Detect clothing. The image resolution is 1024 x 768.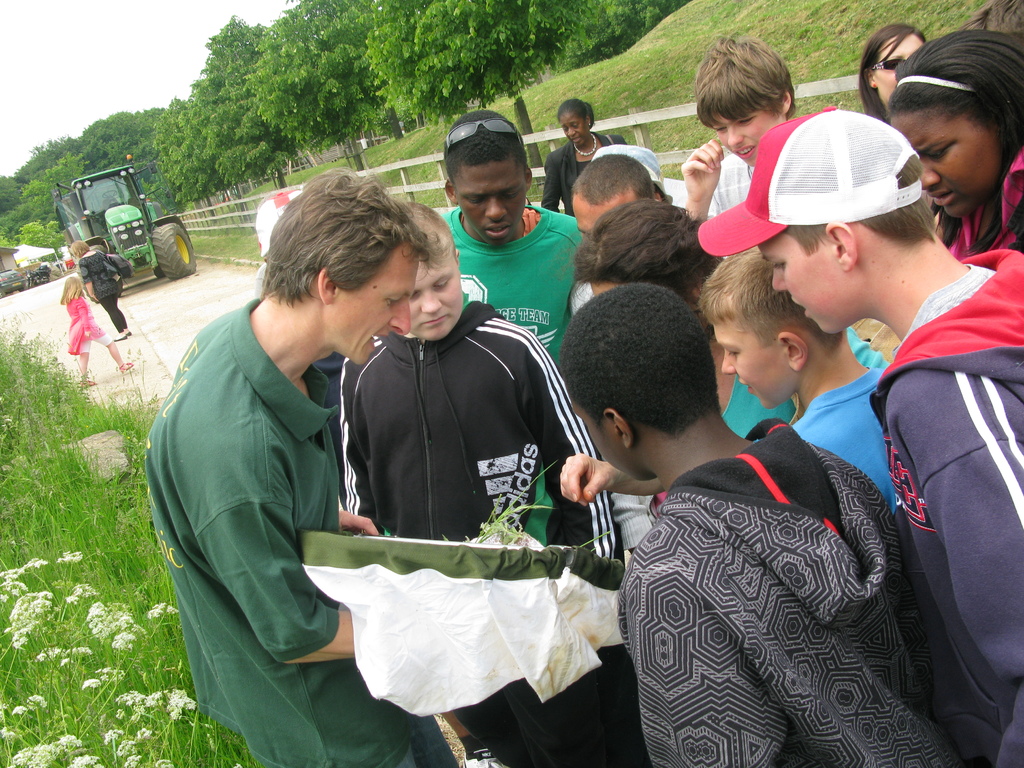
region(708, 152, 753, 218).
